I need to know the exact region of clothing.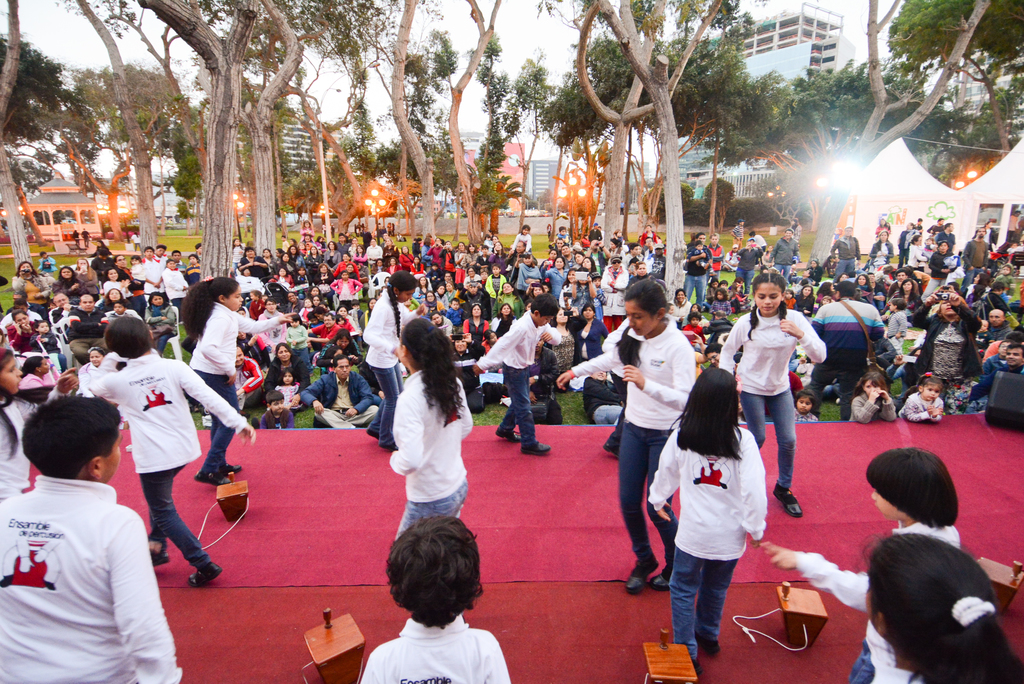
Region: (0, 324, 8, 353).
